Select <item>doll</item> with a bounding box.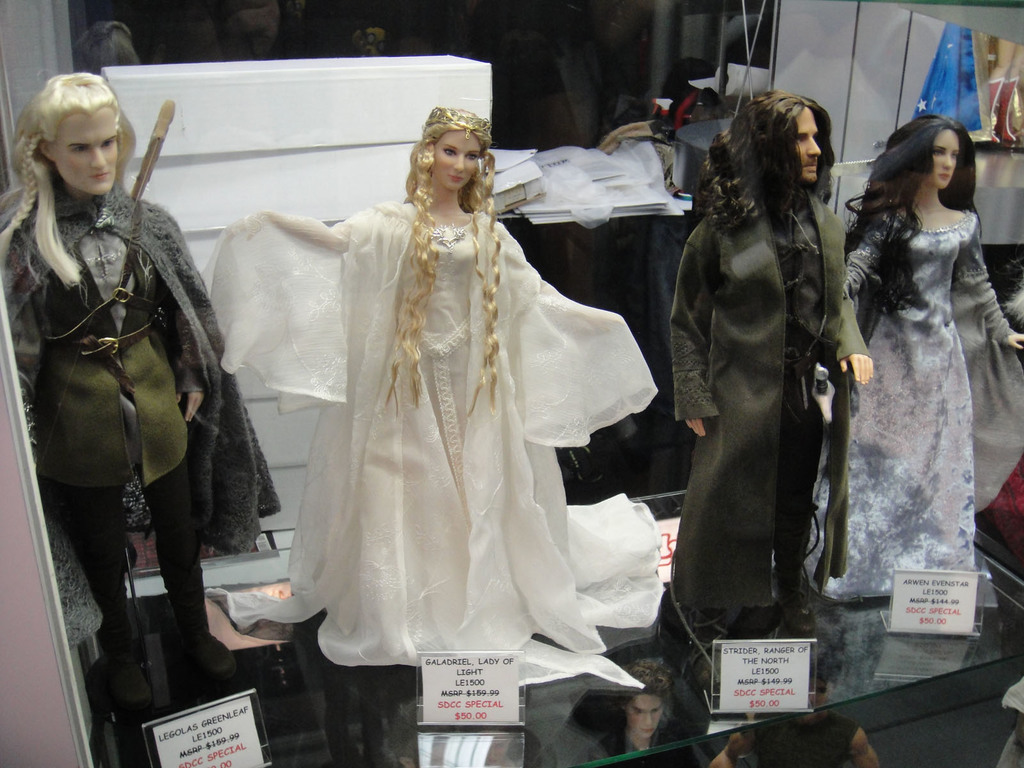
bbox(834, 117, 1023, 602).
